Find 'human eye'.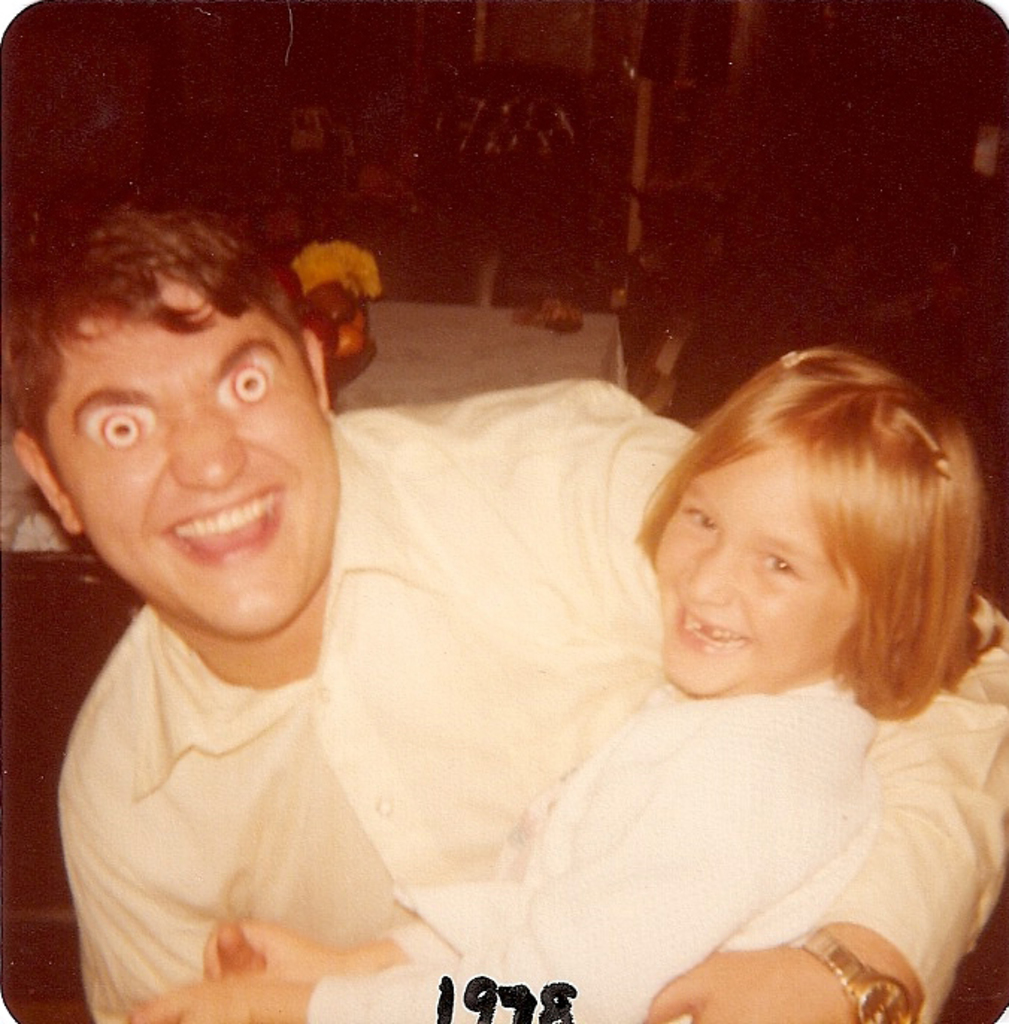
crop(212, 357, 278, 410).
